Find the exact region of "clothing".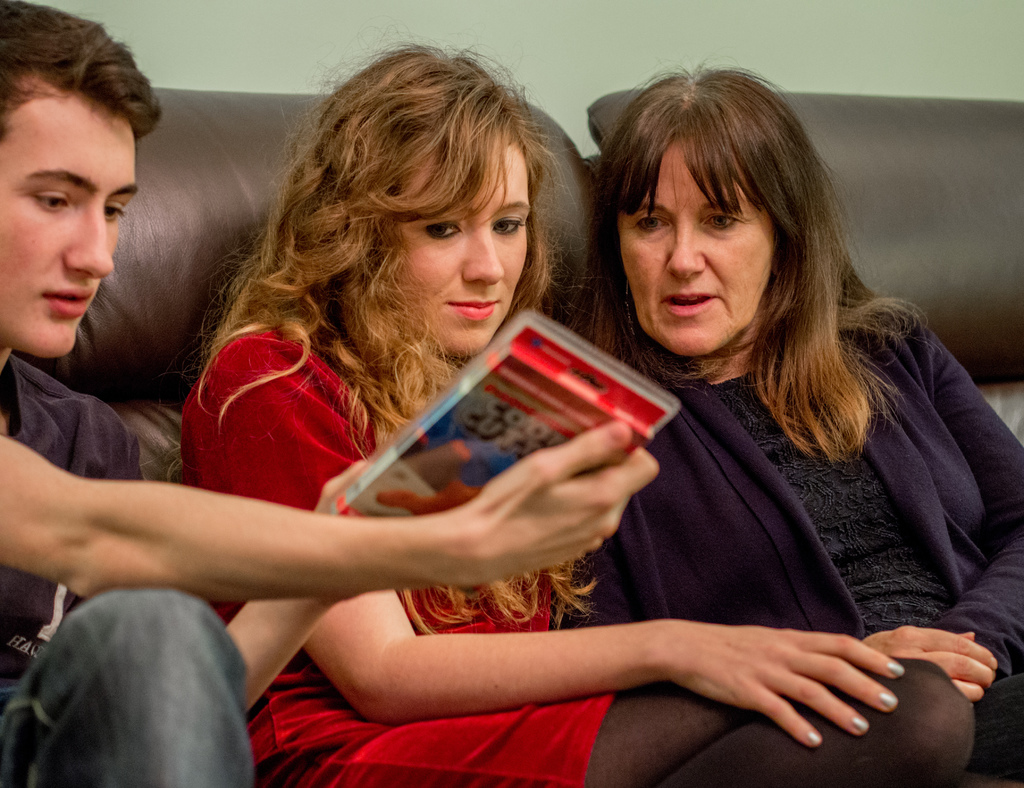
Exact region: 603:277:1023:787.
